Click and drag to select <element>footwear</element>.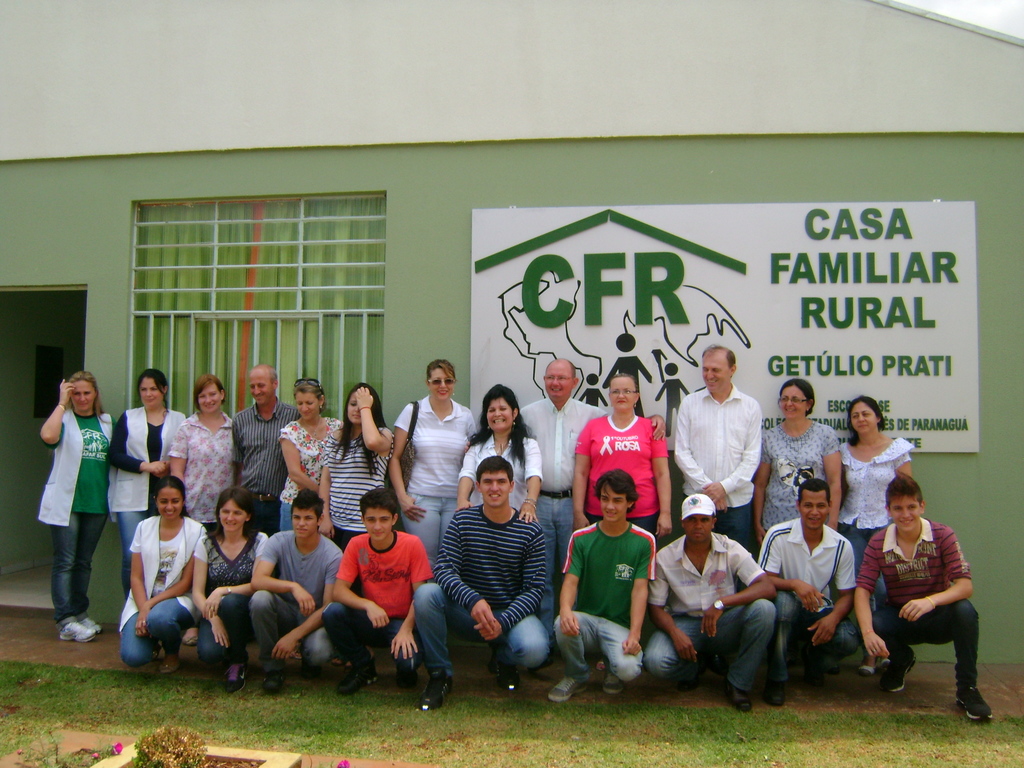
Selection: box(484, 651, 520, 692).
